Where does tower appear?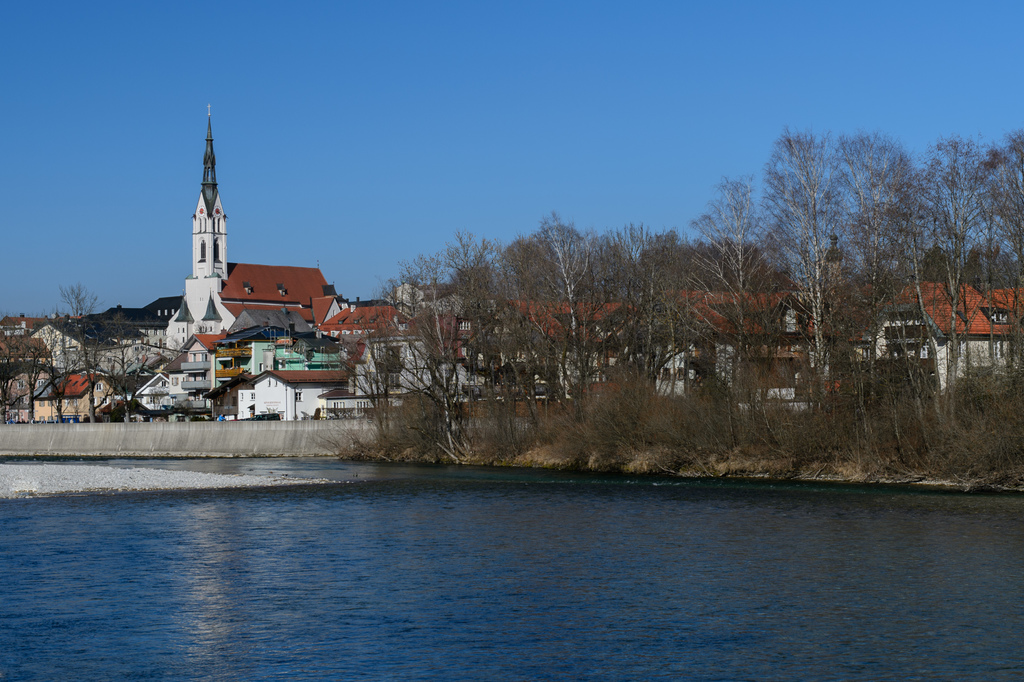
Appears at 163:107:332:355.
